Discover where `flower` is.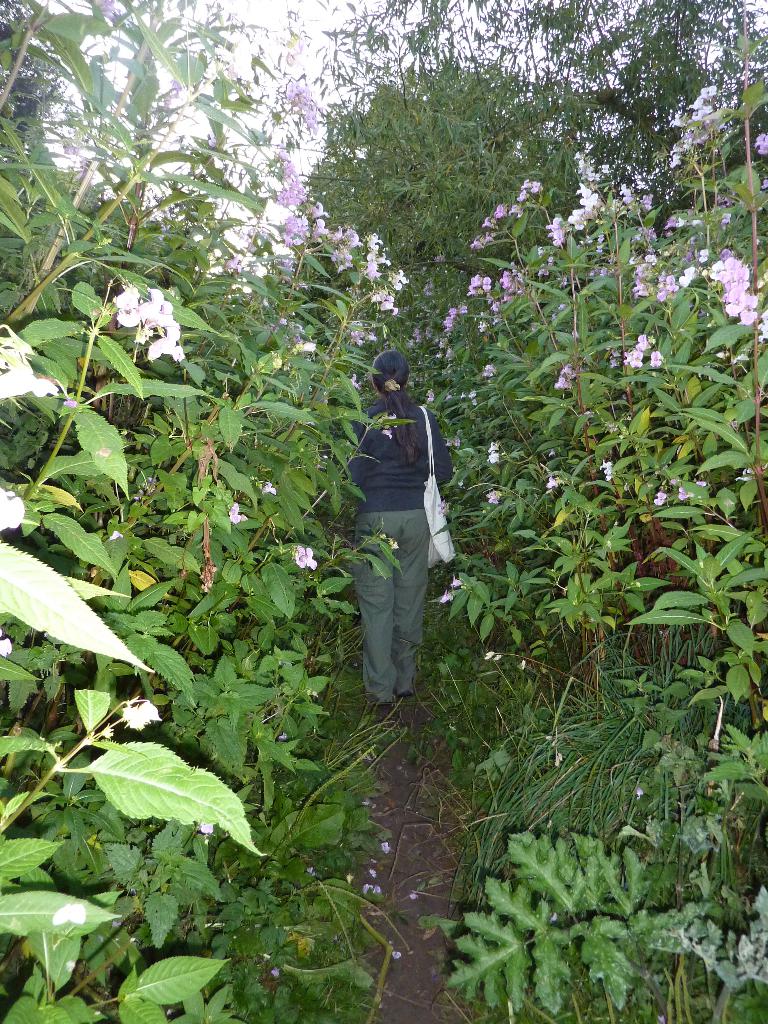
Discovered at [x1=706, y1=255, x2=767, y2=330].
